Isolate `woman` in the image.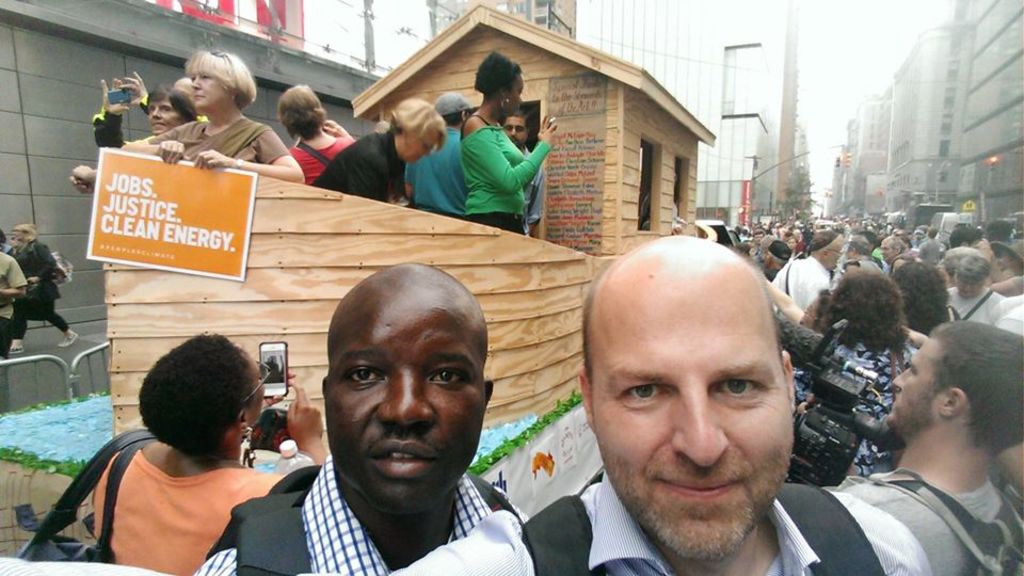
Isolated region: 891 258 958 330.
